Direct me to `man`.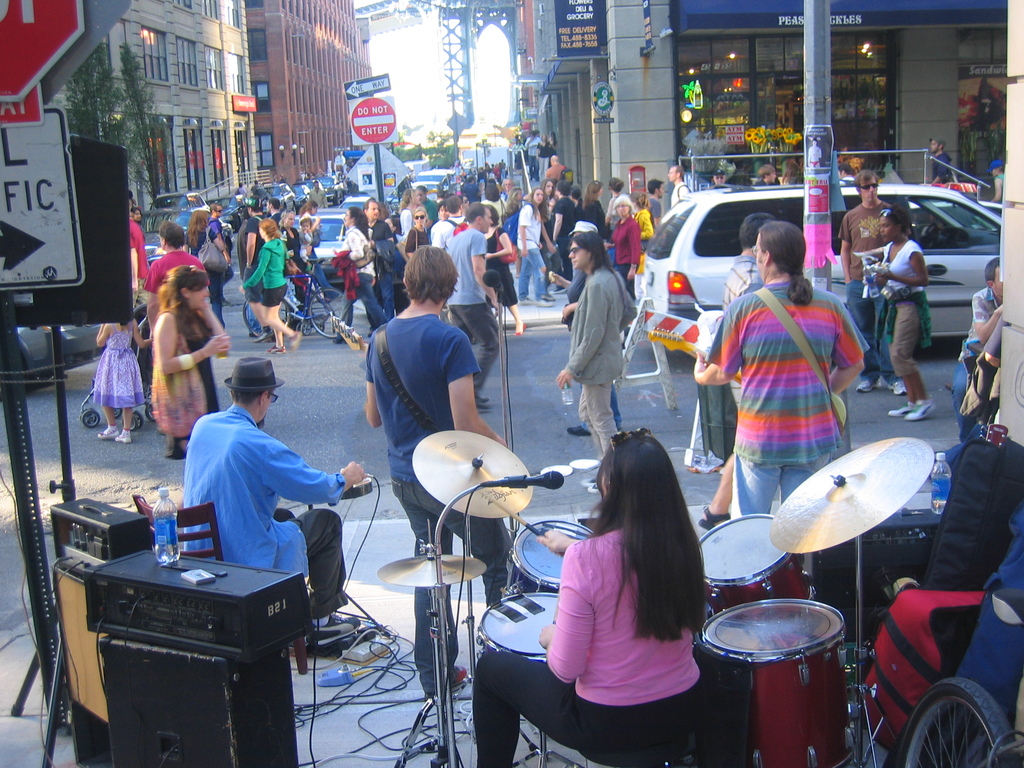
Direction: [left=279, top=173, right=288, bottom=184].
